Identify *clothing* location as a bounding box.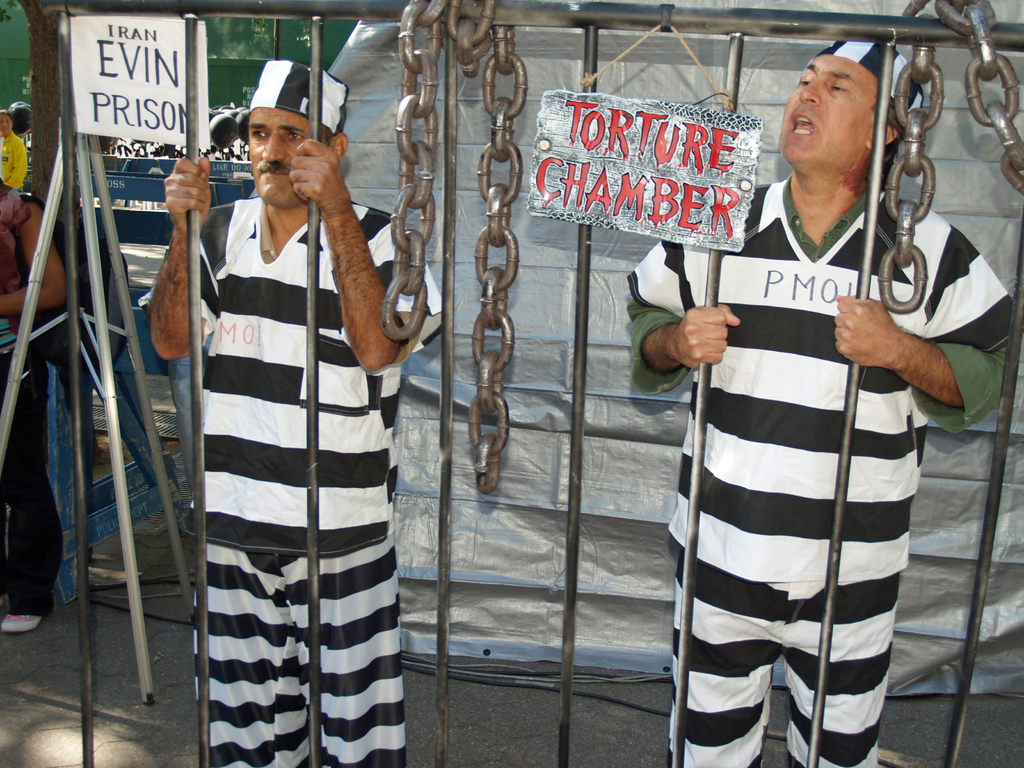
623,177,1023,767.
